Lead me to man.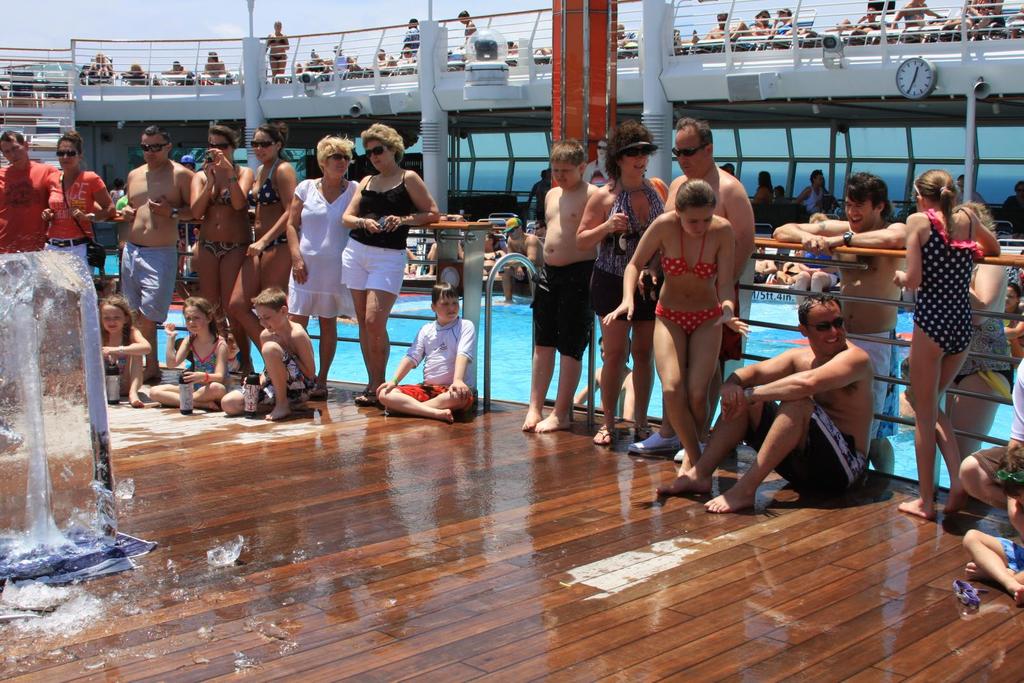
Lead to region(671, 12, 730, 49).
